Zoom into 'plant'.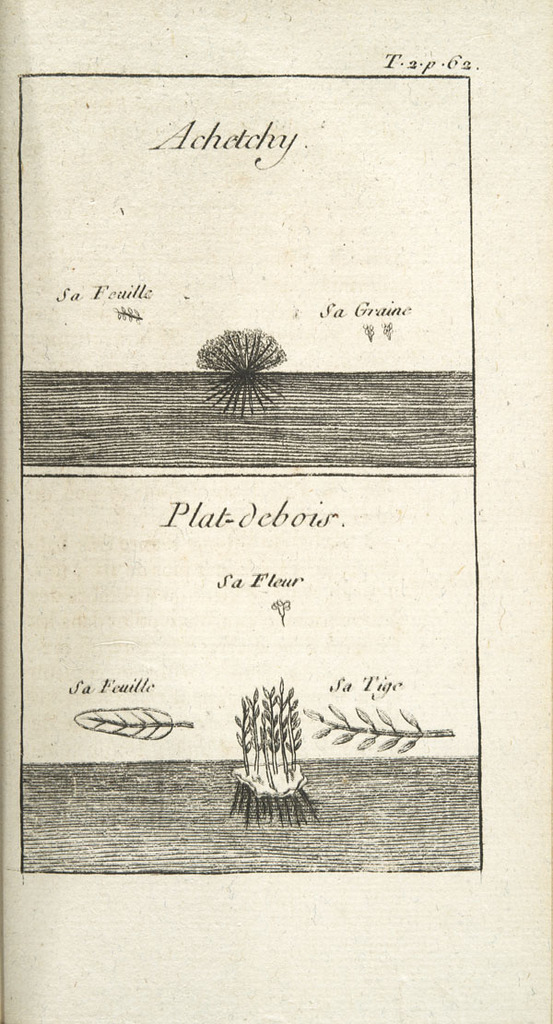
Zoom target: (194,327,300,419).
